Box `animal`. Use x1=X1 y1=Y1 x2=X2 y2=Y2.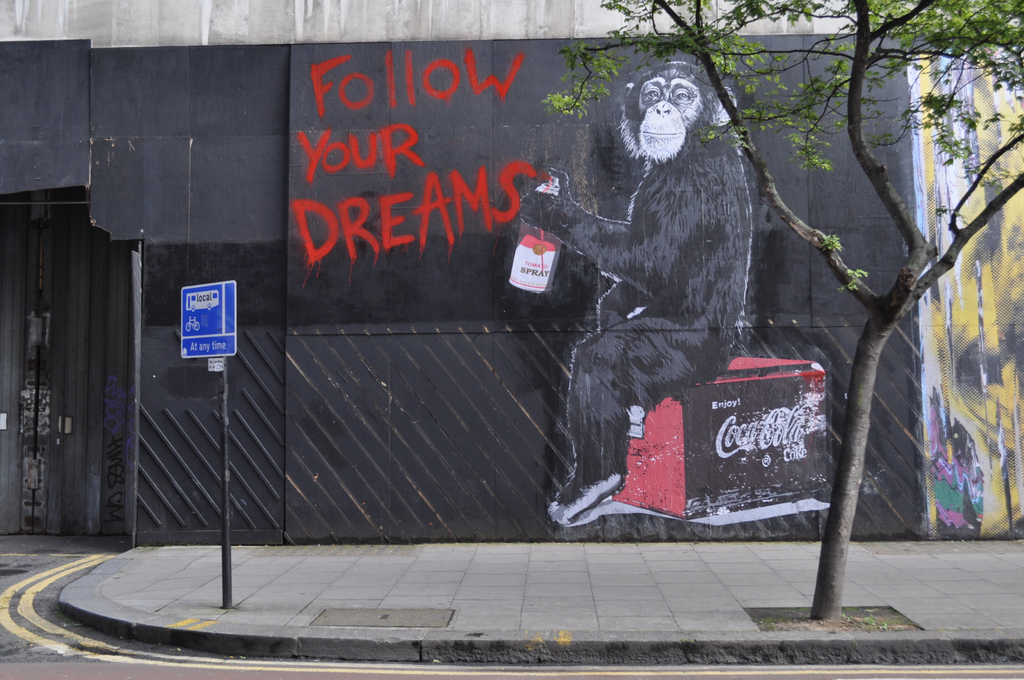
x1=521 y1=61 x2=750 y2=525.
